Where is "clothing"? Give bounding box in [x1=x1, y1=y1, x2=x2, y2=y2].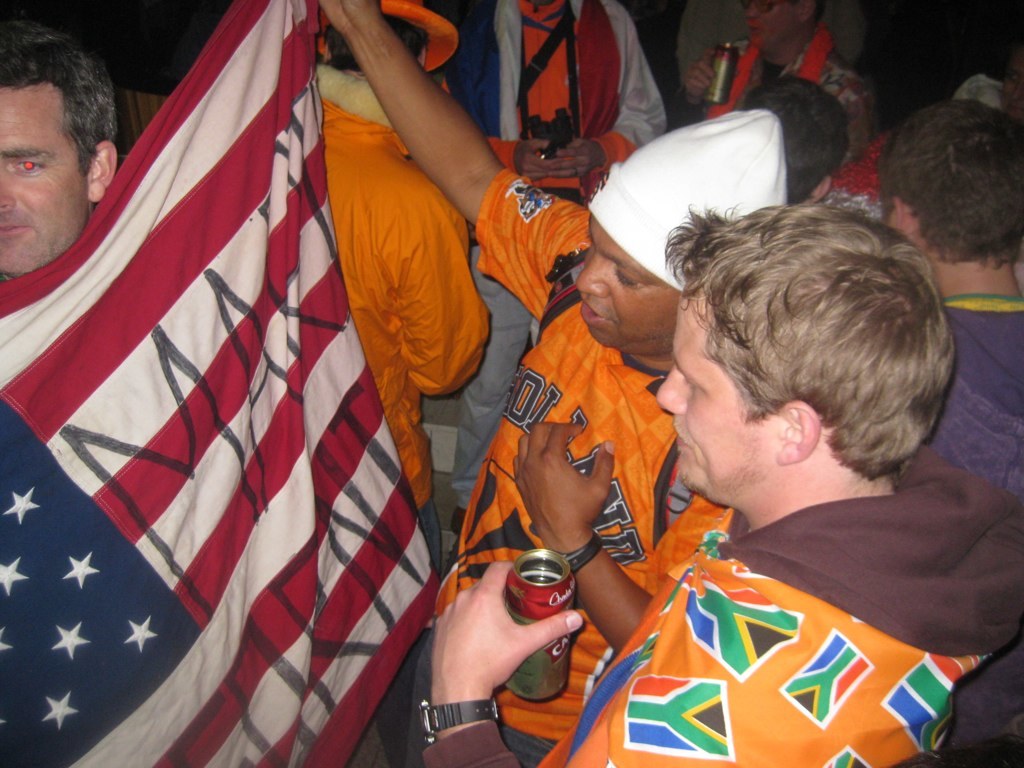
[x1=313, y1=57, x2=493, y2=529].
